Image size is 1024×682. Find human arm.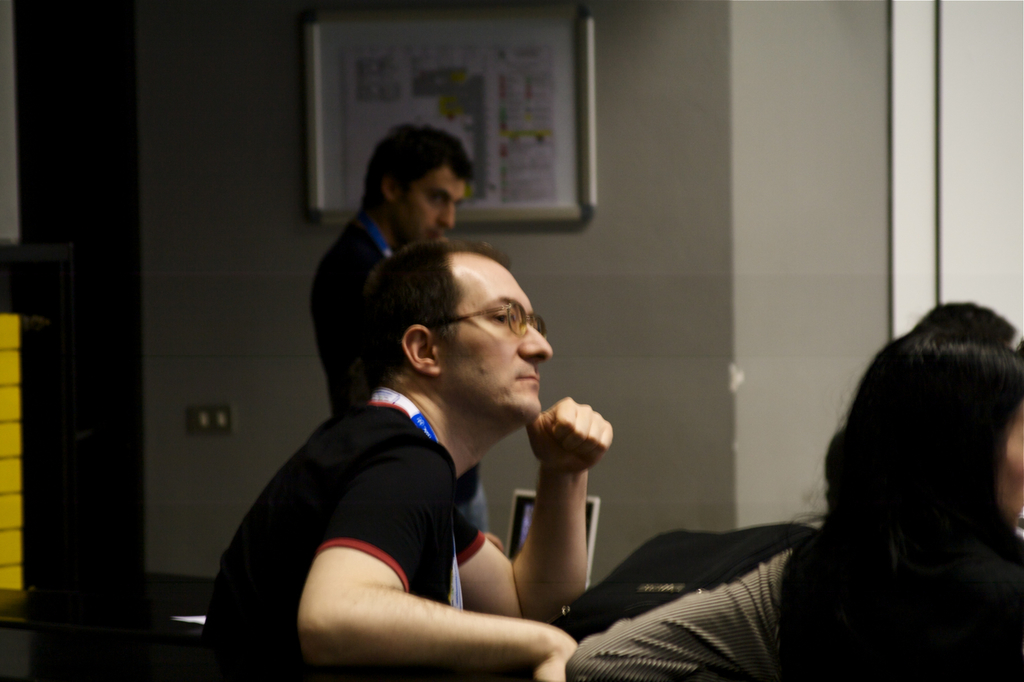
[x1=511, y1=391, x2=628, y2=623].
